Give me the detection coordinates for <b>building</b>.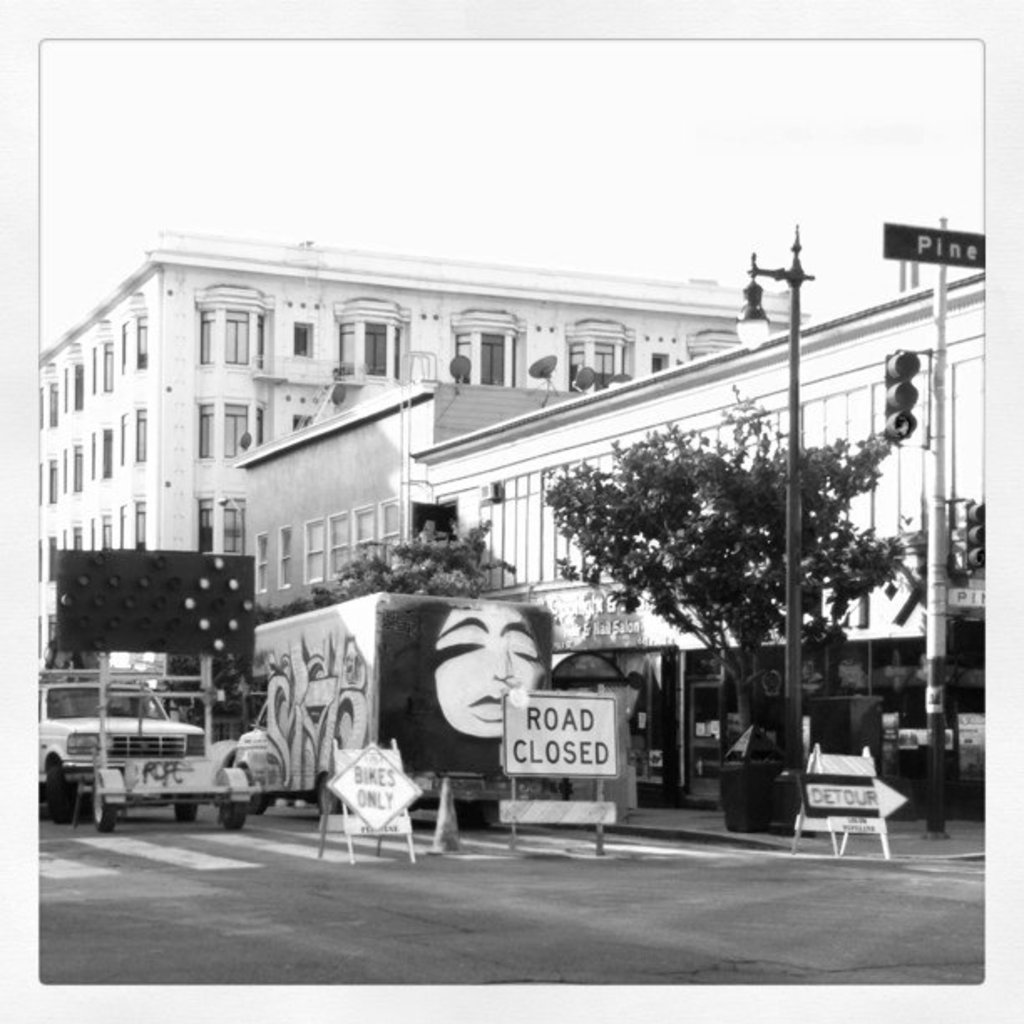
{"x1": 231, "y1": 353, "x2": 592, "y2": 617}.
